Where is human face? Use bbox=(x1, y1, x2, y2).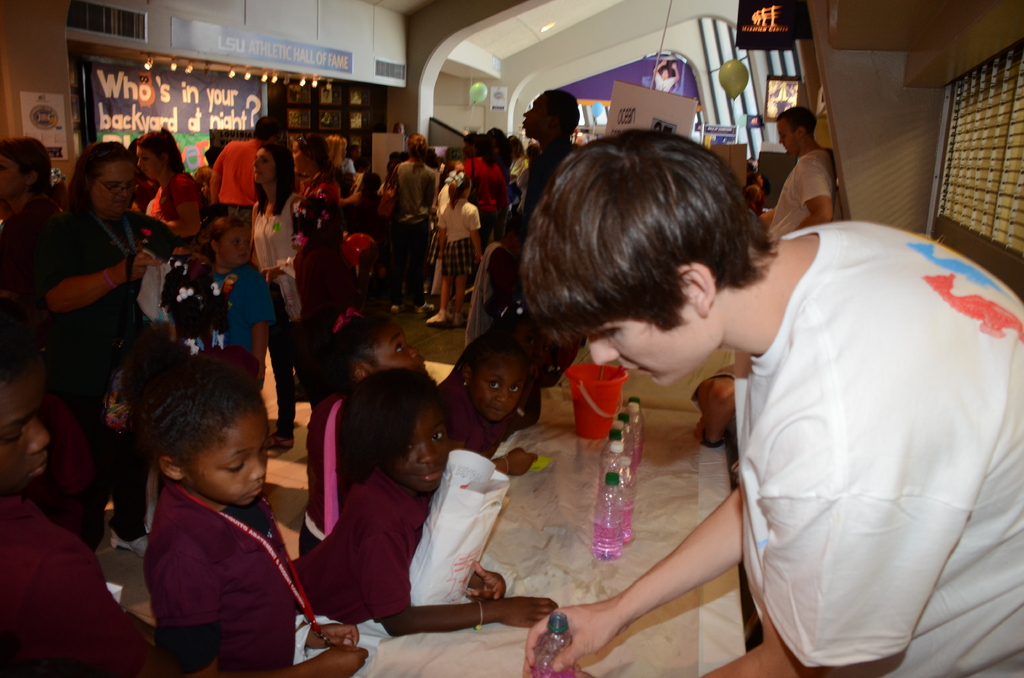
bbox=(85, 160, 140, 222).
